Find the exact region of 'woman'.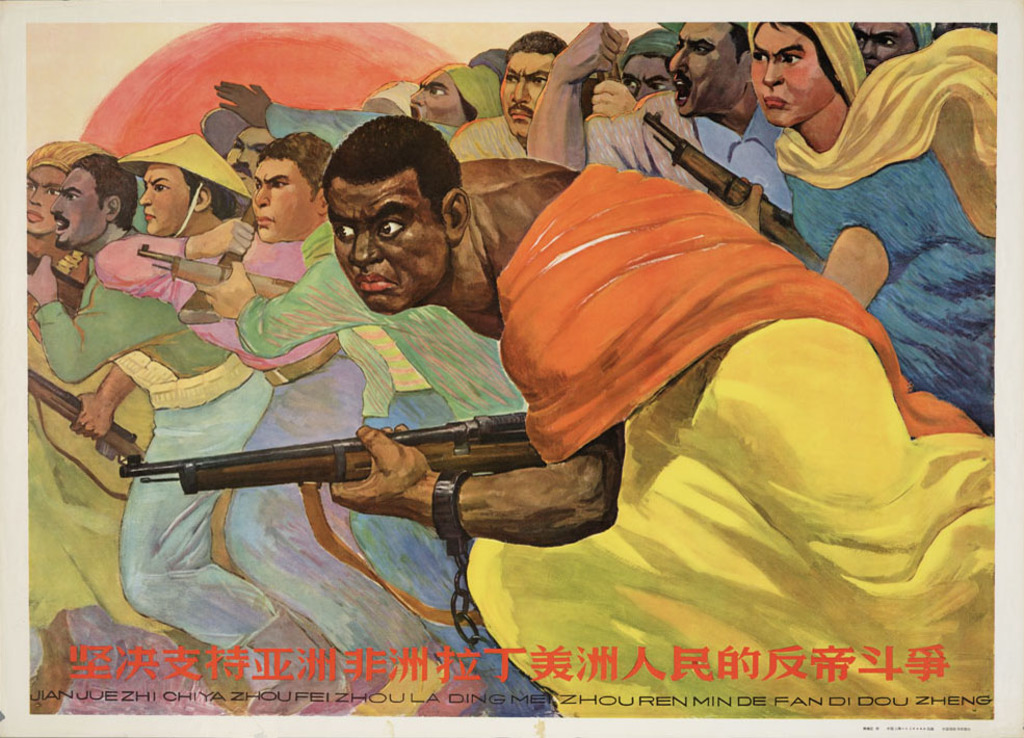
Exact region: select_region(699, 19, 1006, 380).
